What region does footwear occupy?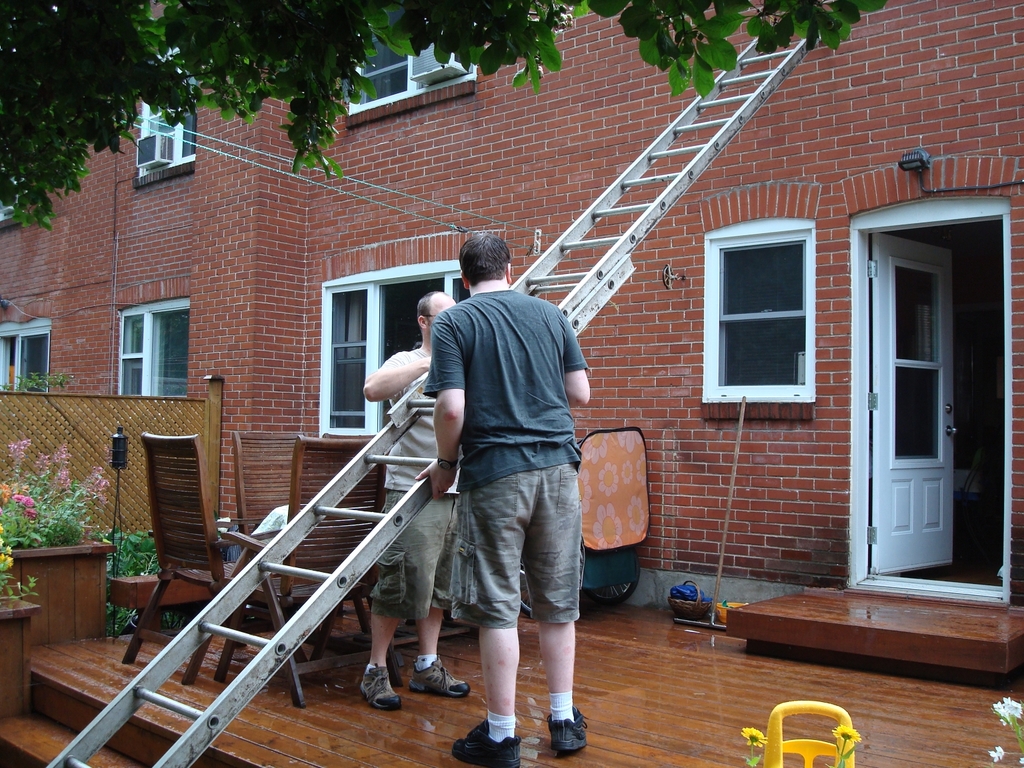
BBox(355, 659, 403, 713).
